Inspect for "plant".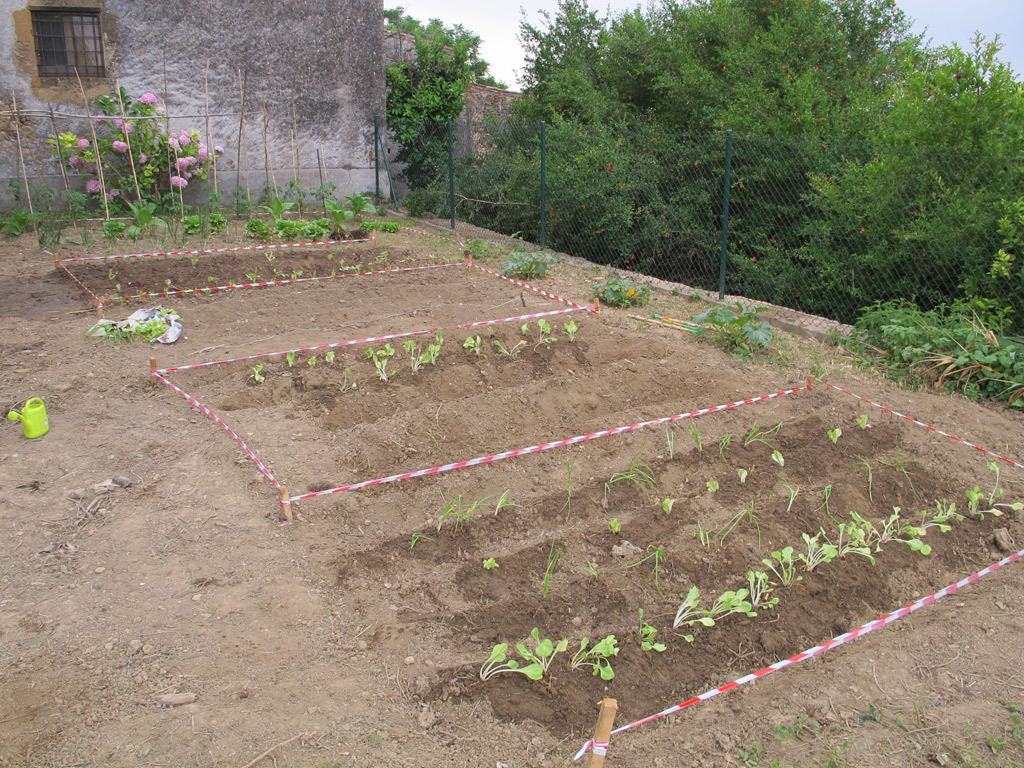
Inspection: (207,274,220,283).
